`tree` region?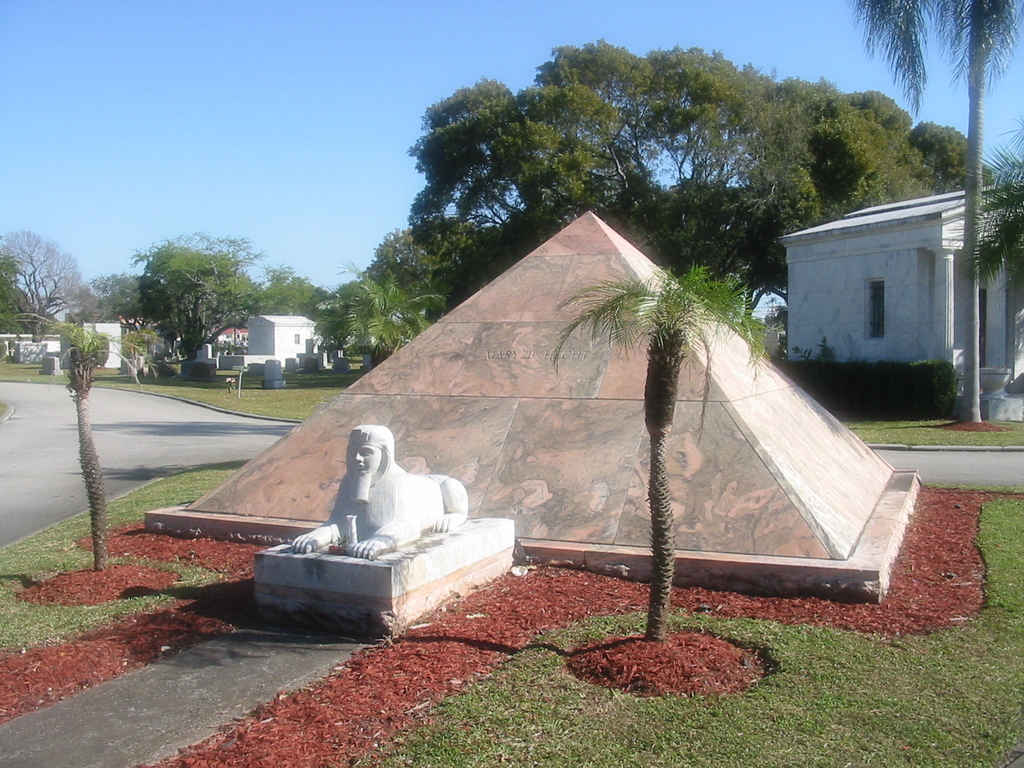
(left=840, top=0, right=1023, bottom=435)
